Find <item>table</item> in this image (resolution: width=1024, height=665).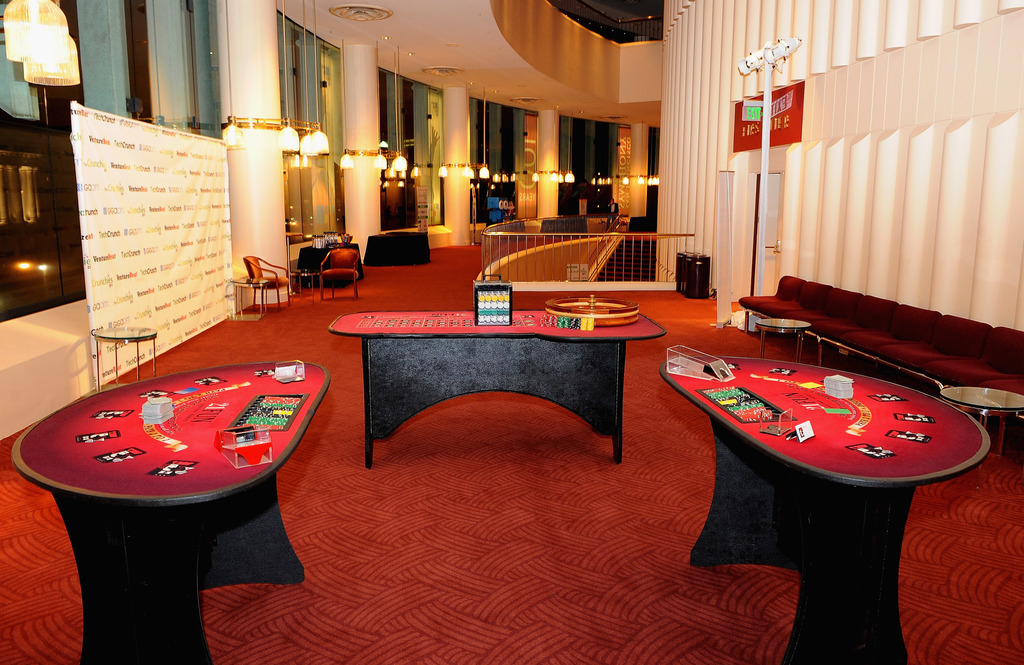
bbox=(660, 357, 995, 664).
